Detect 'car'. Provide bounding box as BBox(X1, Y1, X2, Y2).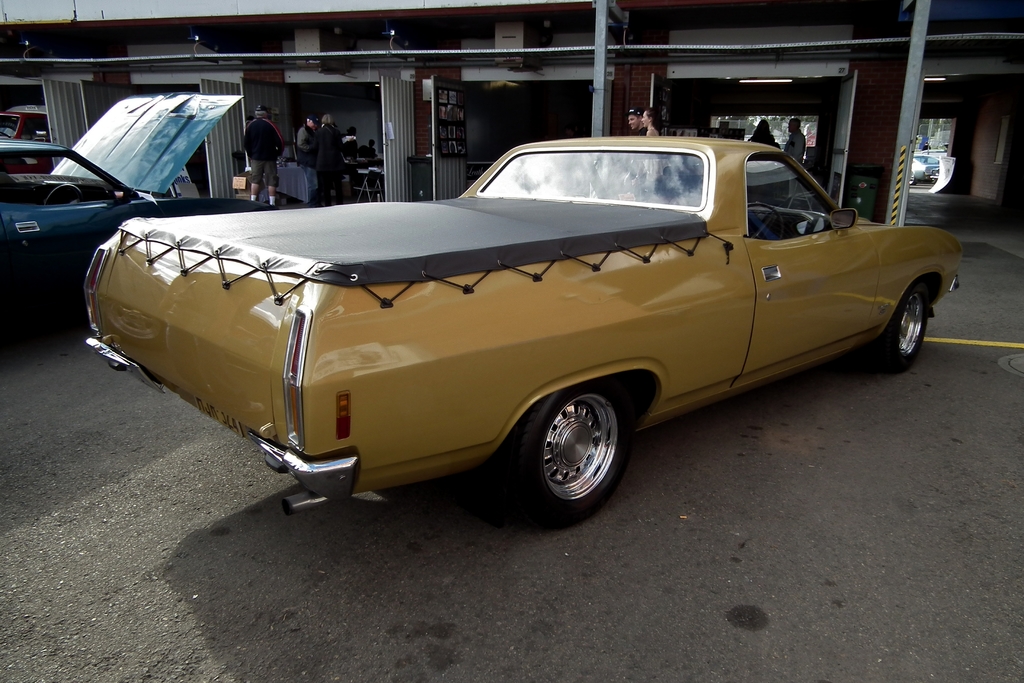
BBox(0, 109, 55, 144).
